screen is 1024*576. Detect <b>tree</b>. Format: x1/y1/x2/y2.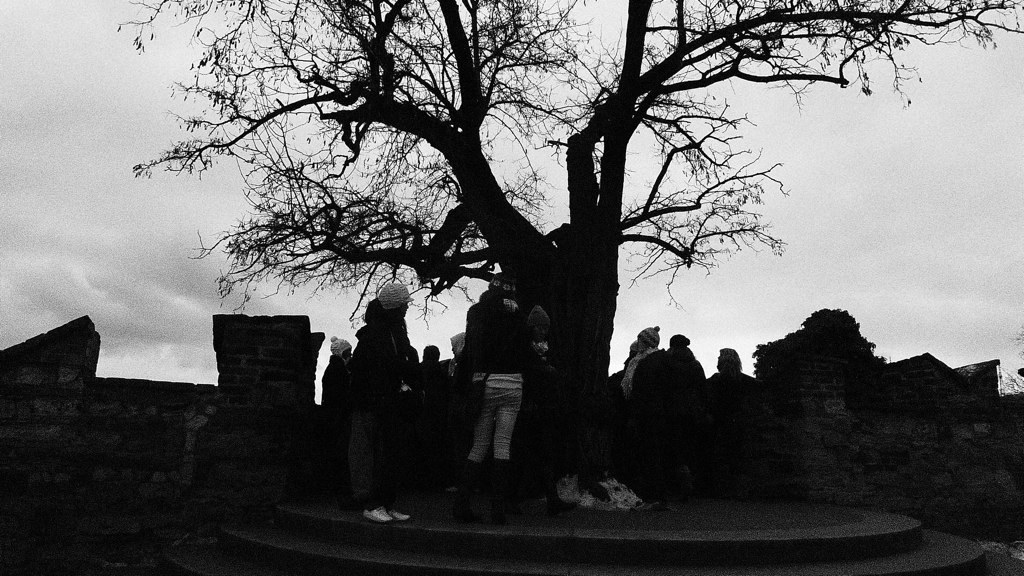
108/6/918/458.
